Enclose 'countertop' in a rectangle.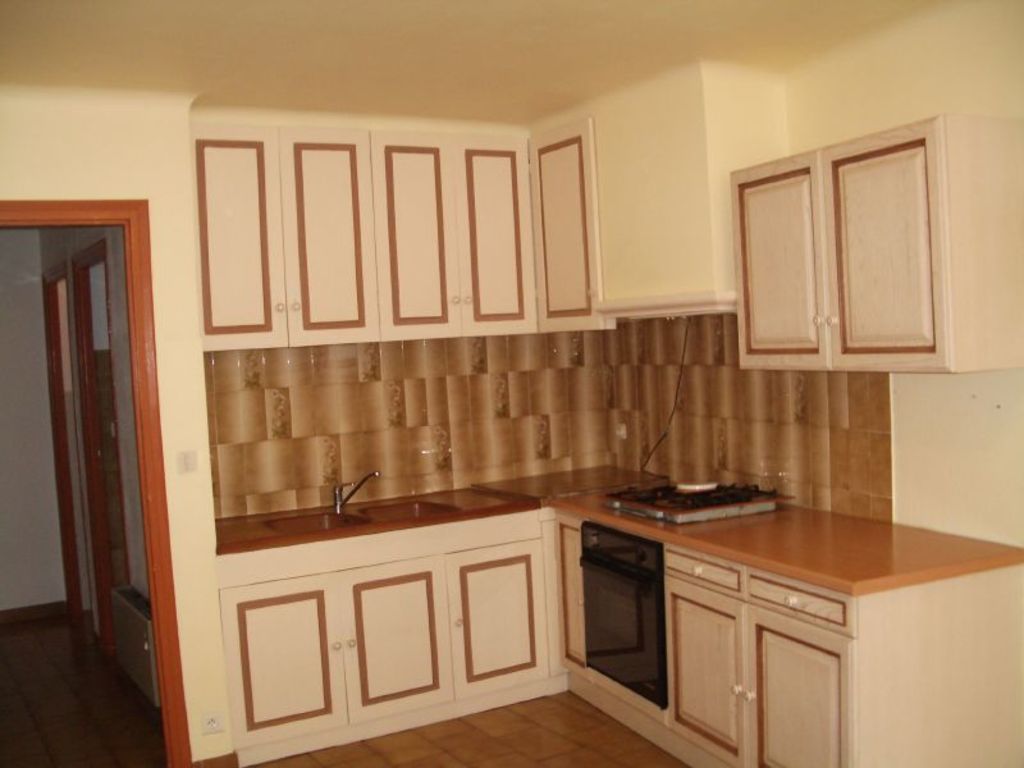
210,458,1023,765.
